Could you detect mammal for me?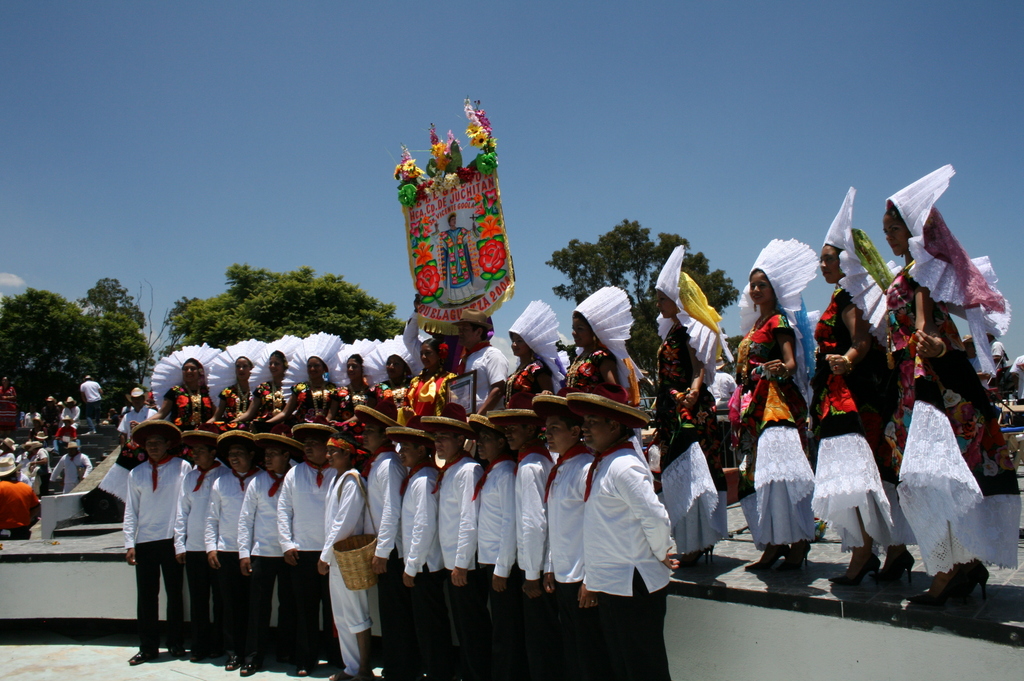
Detection result: <box>1011,351,1023,405</box>.
